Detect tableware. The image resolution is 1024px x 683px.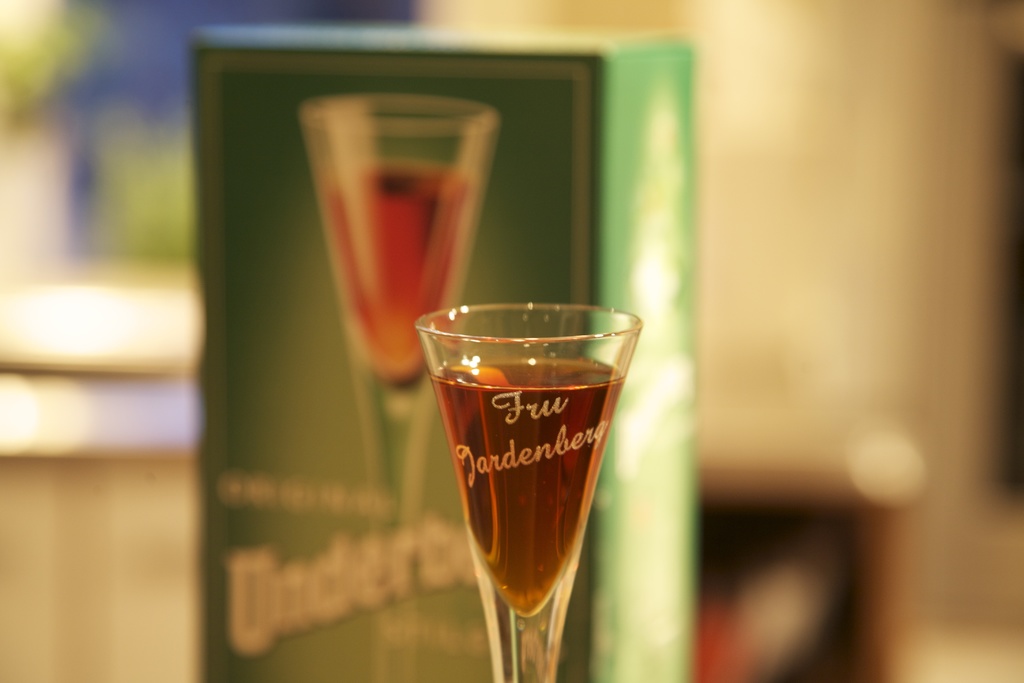
(x1=418, y1=302, x2=641, y2=682).
